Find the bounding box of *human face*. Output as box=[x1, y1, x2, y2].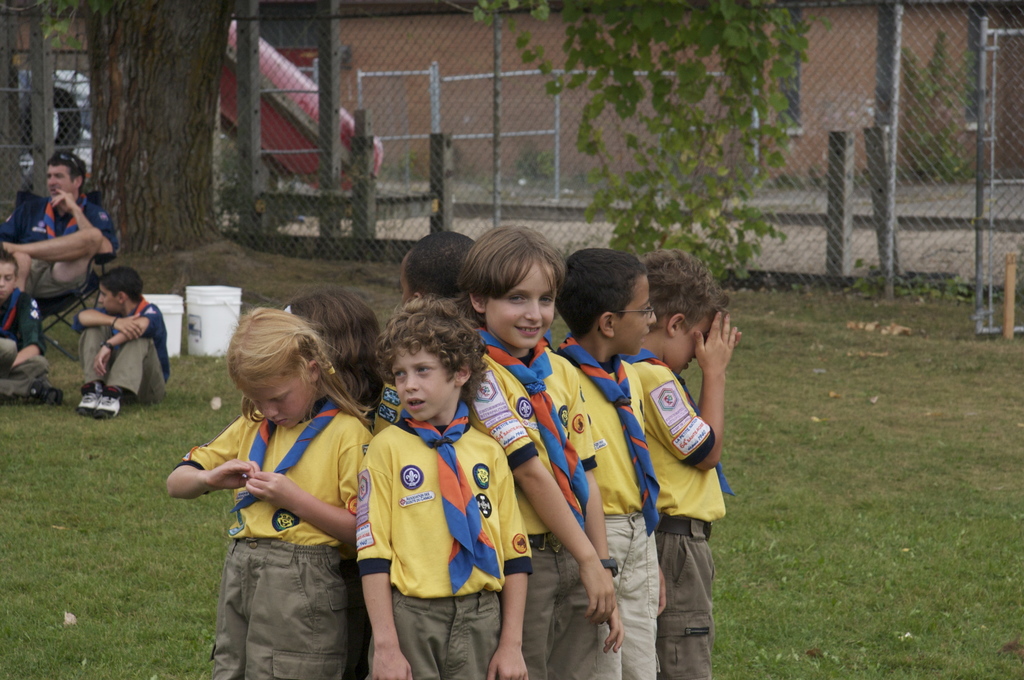
box=[666, 318, 712, 378].
